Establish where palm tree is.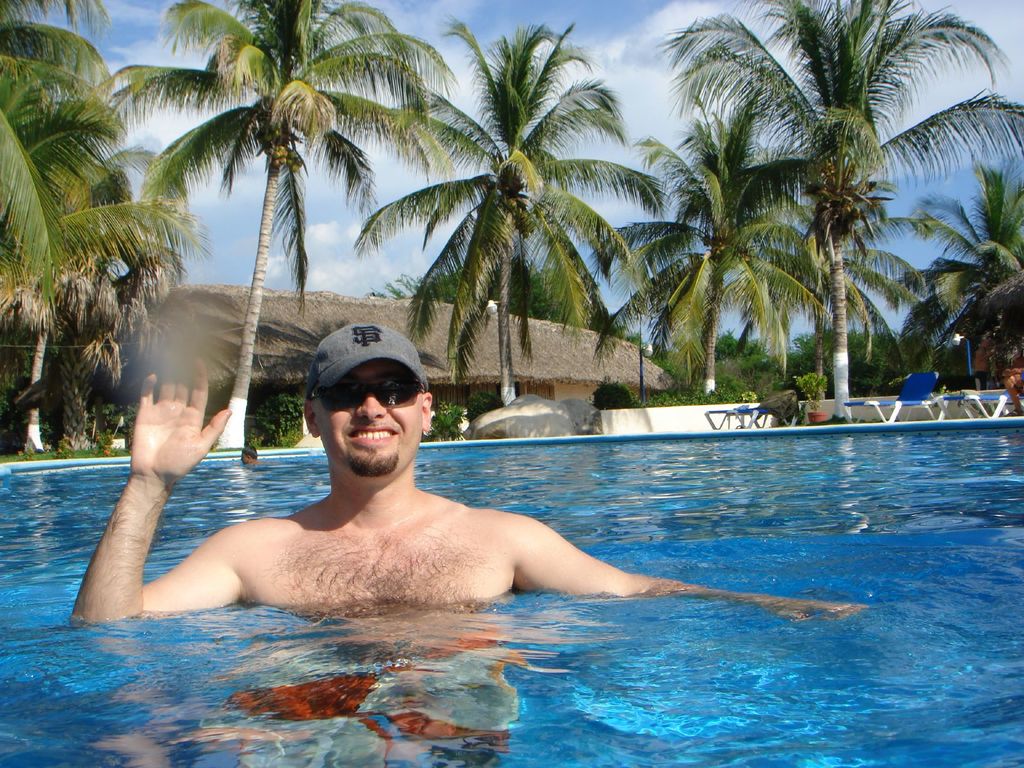
Established at bbox=[657, 31, 984, 424].
